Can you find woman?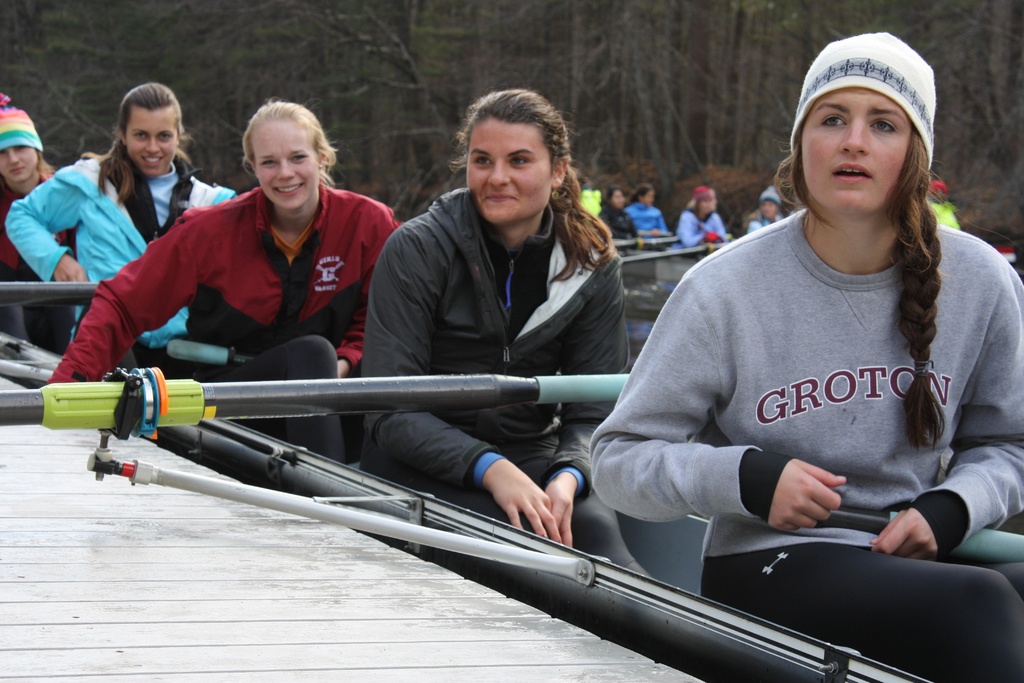
Yes, bounding box: x1=675 y1=186 x2=725 y2=252.
